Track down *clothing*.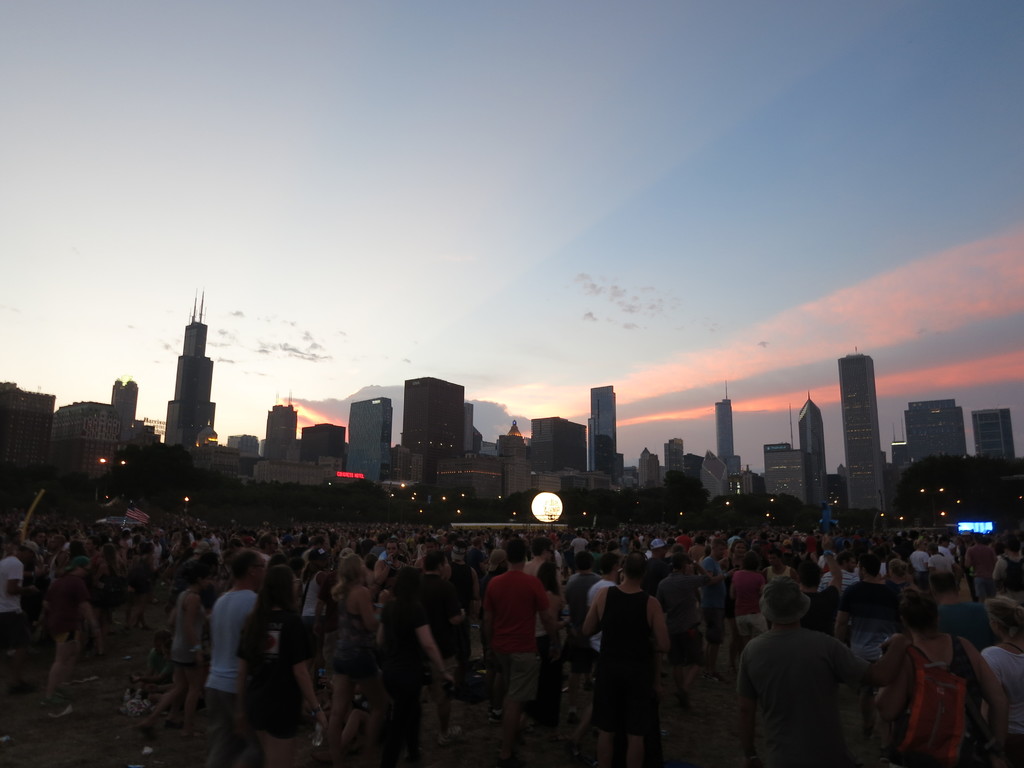
Tracked to <box>663,575,701,663</box>.
